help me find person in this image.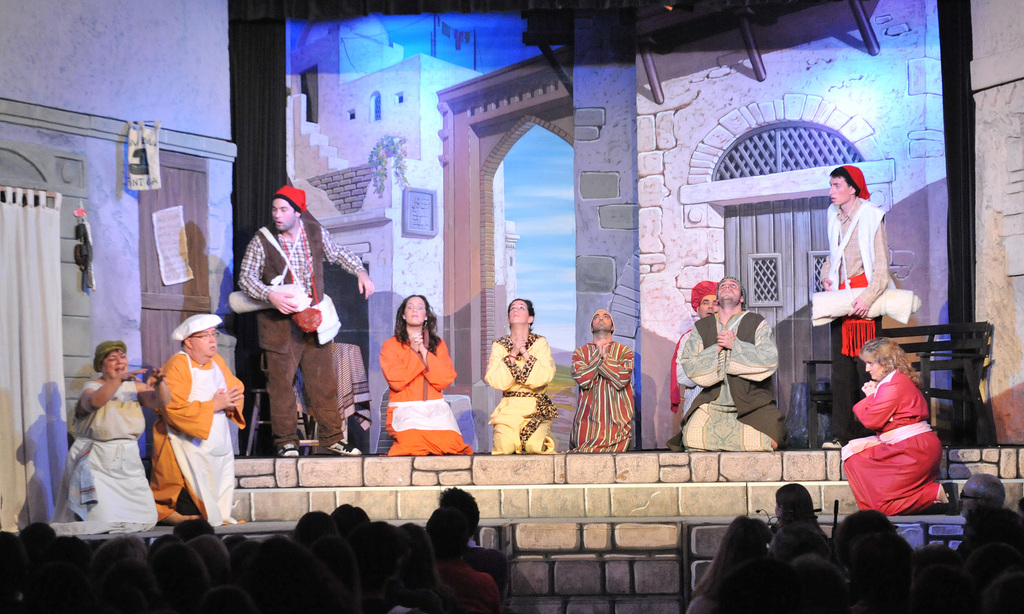
Found it: (676,275,785,451).
